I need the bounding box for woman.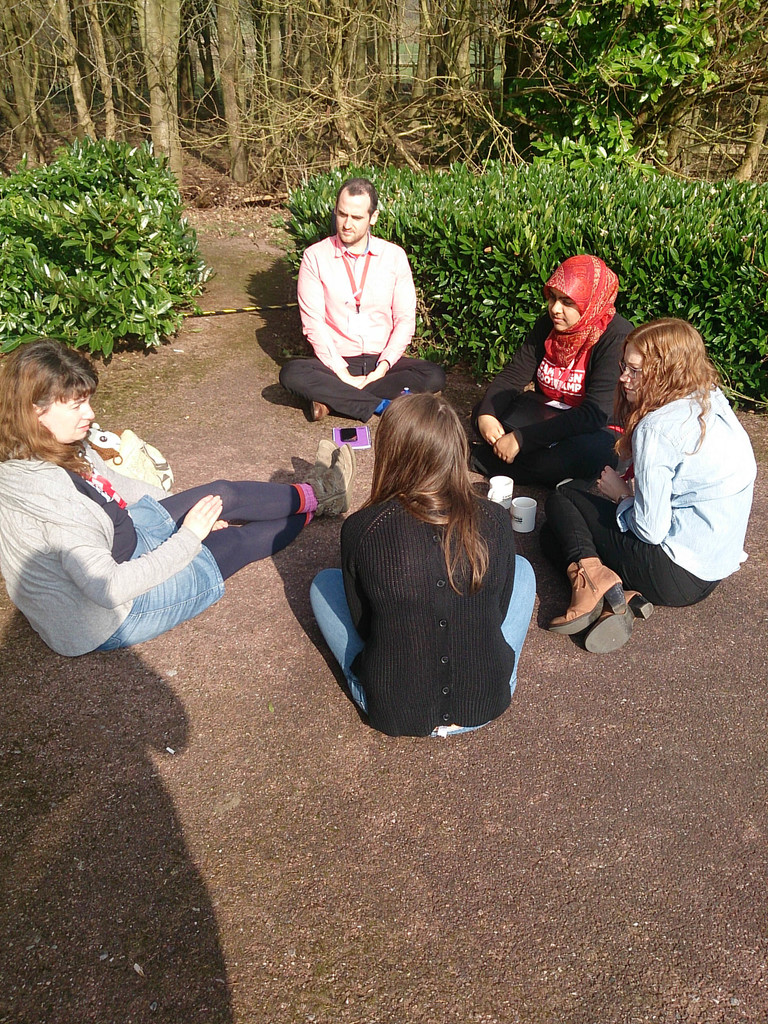
Here it is: pyautogui.locateOnScreen(460, 250, 637, 498).
